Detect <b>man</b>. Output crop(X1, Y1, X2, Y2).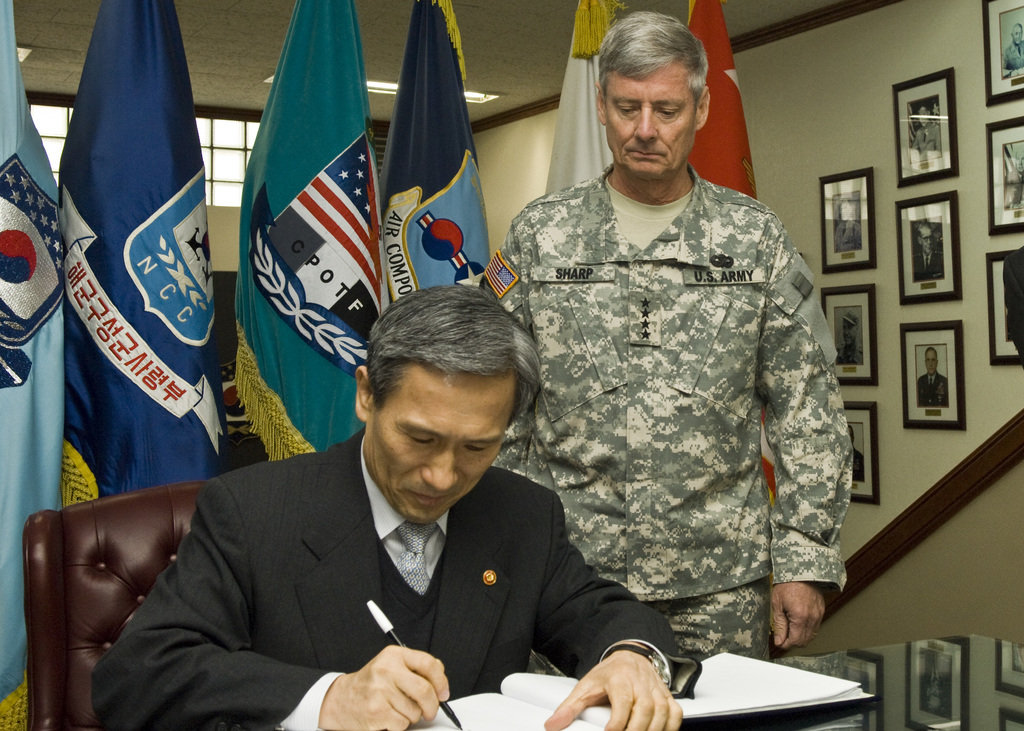
crop(918, 348, 948, 406).
